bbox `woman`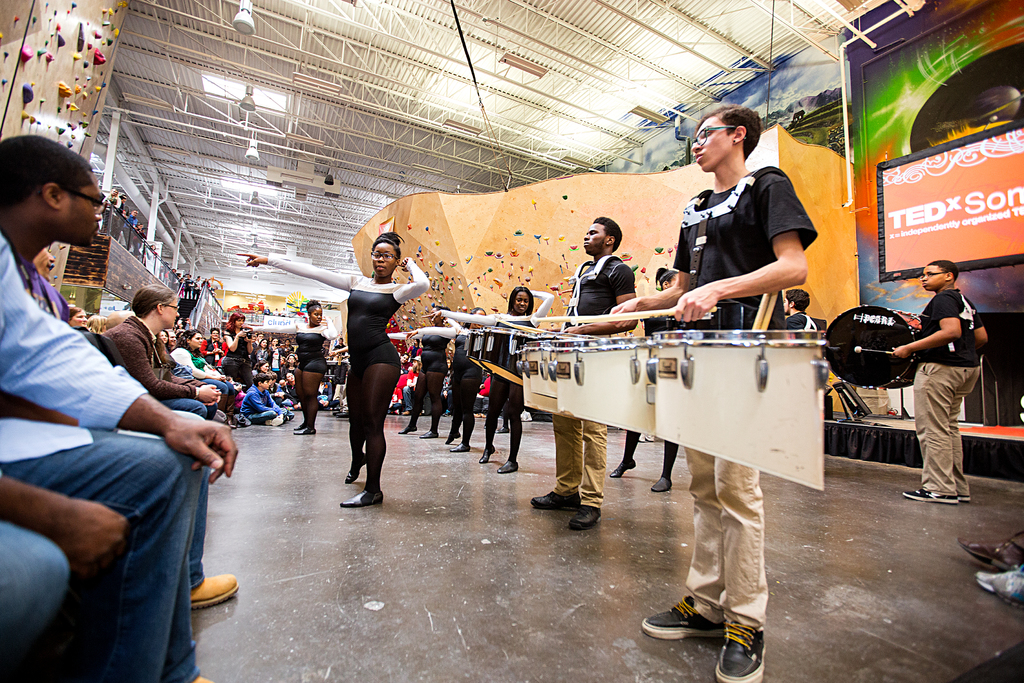
{"left": 406, "top": 306, "right": 496, "bottom": 449}
